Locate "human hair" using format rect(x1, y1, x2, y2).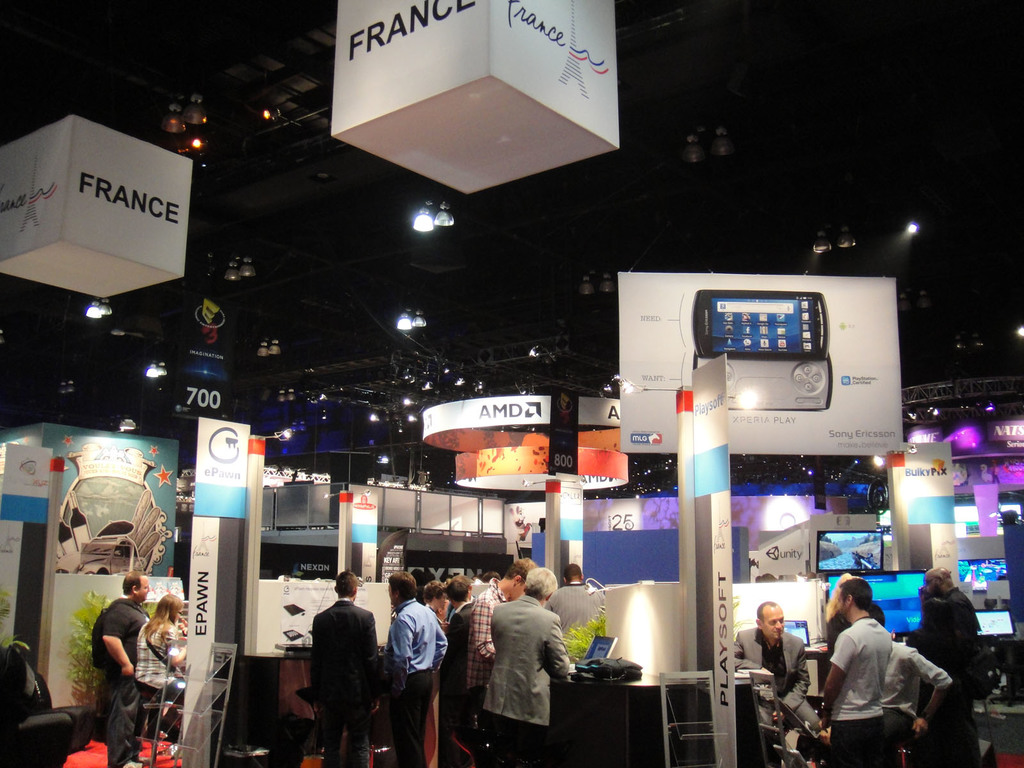
rect(140, 593, 184, 653).
